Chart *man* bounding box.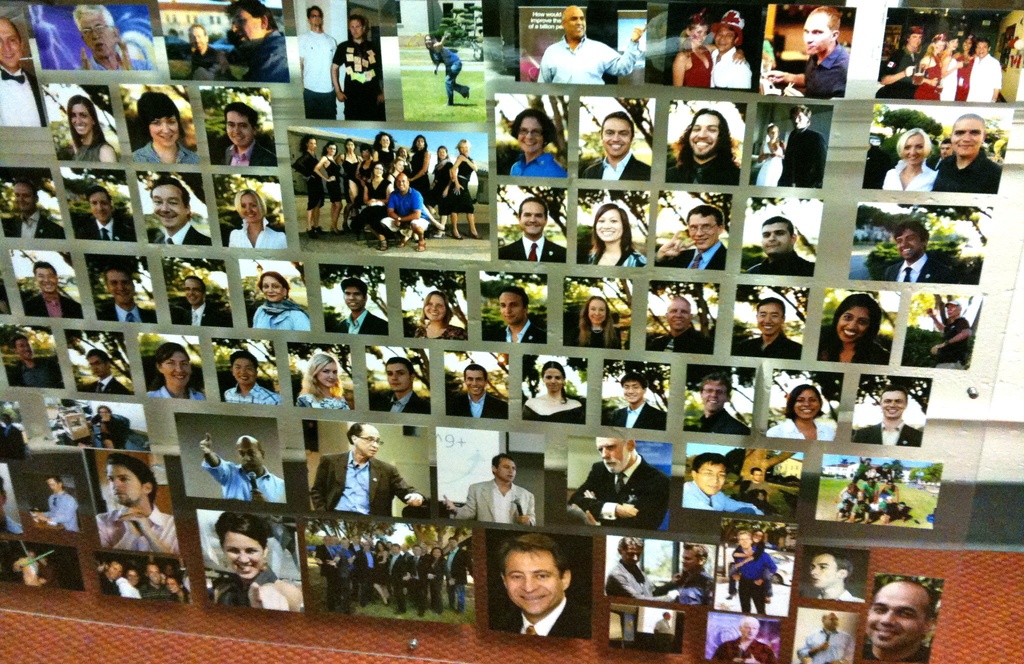
Charted: crop(727, 467, 780, 516).
